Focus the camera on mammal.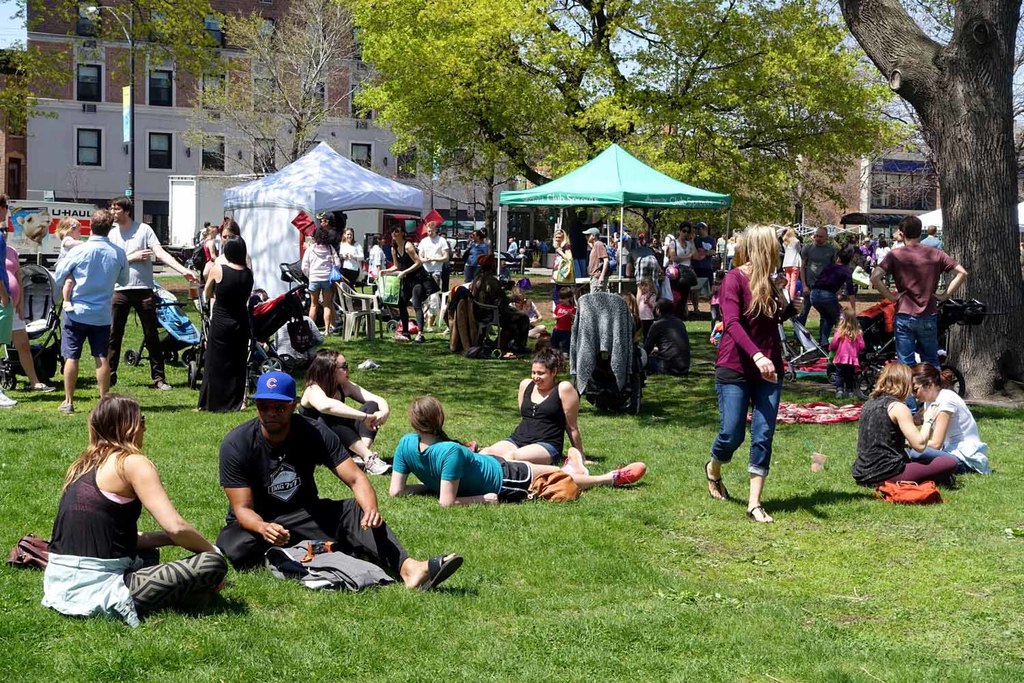
Focus region: box(906, 363, 990, 477).
